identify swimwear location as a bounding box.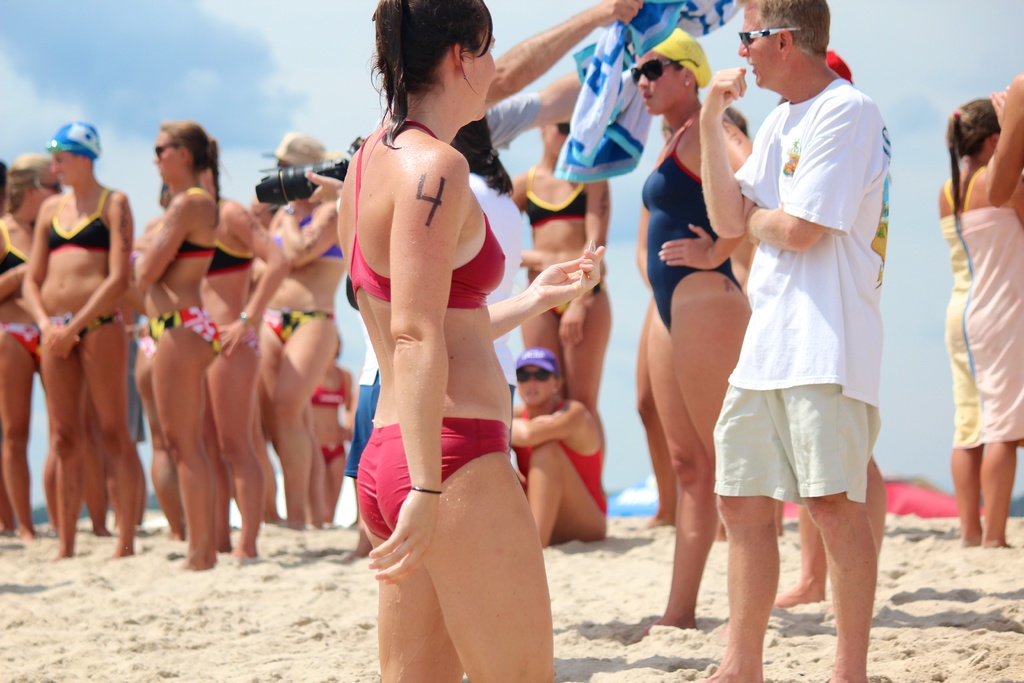
356, 420, 510, 540.
